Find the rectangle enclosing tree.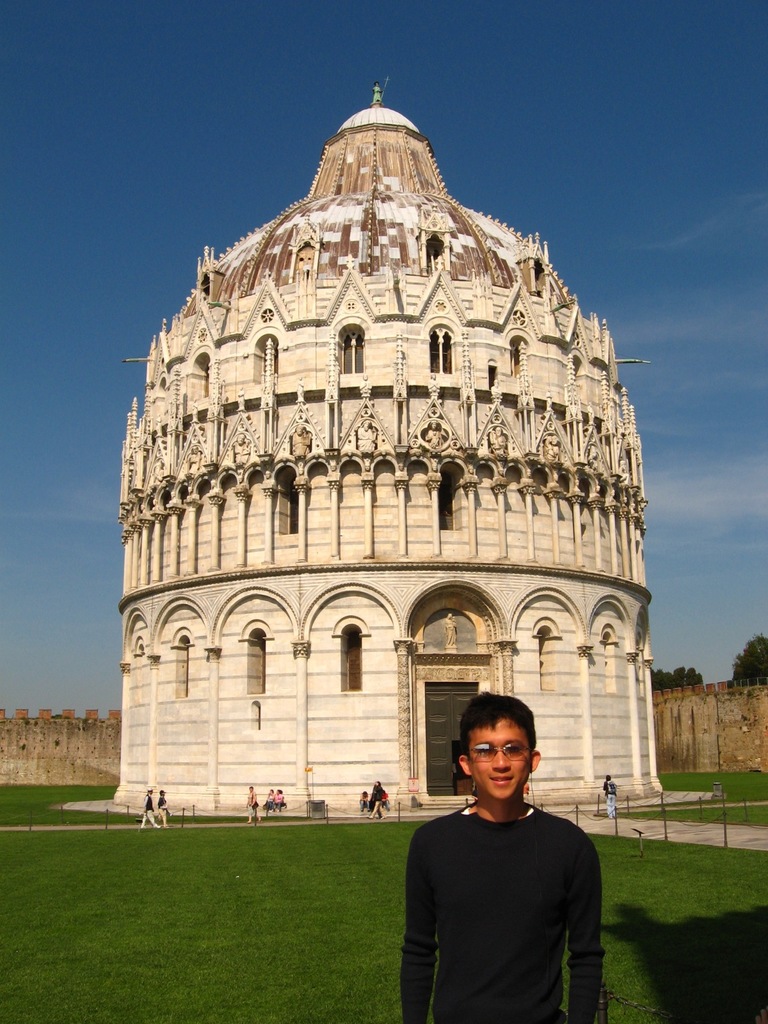
crop(725, 627, 767, 683).
